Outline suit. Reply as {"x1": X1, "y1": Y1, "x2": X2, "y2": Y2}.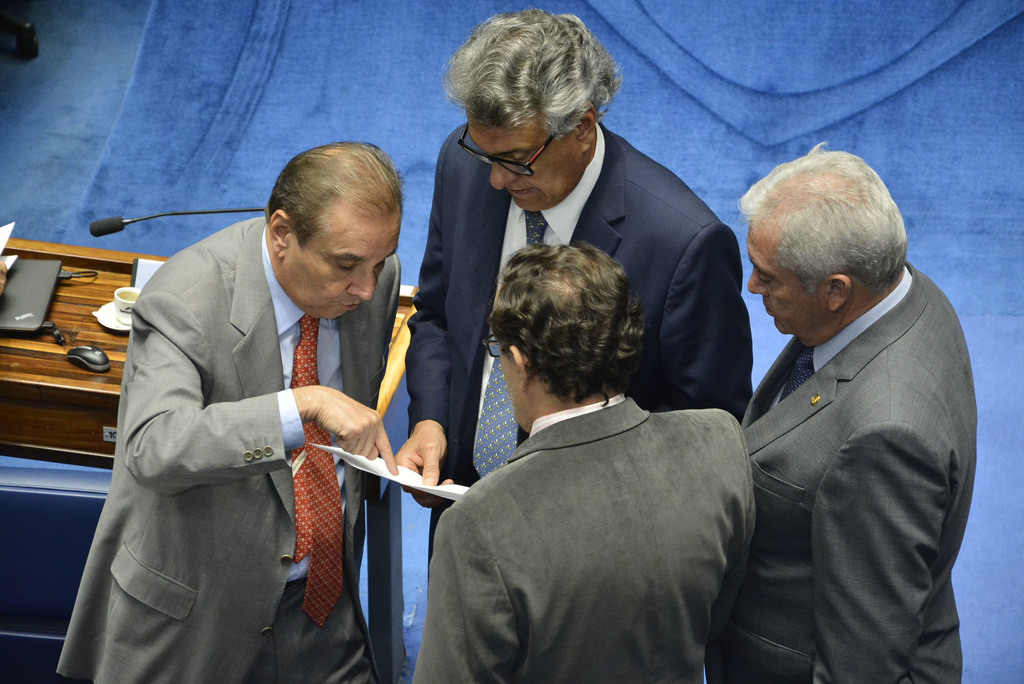
{"x1": 409, "y1": 391, "x2": 755, "y2": 683}.
